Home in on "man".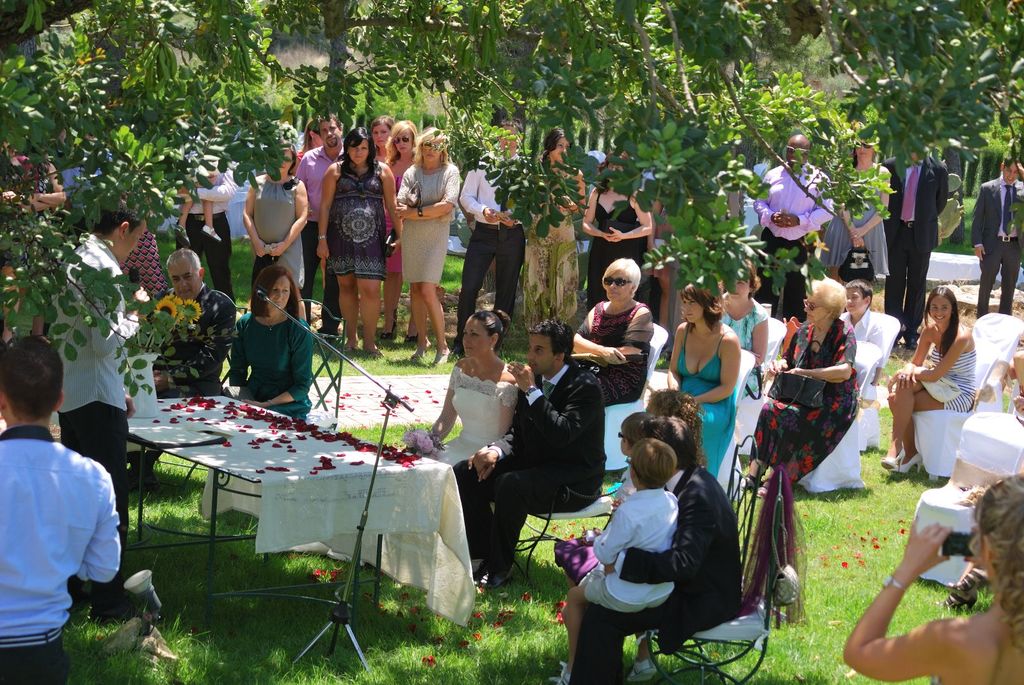
Homed in at {"x1": 177, "y1": 122, "x2": 249, "y2": 307}.
